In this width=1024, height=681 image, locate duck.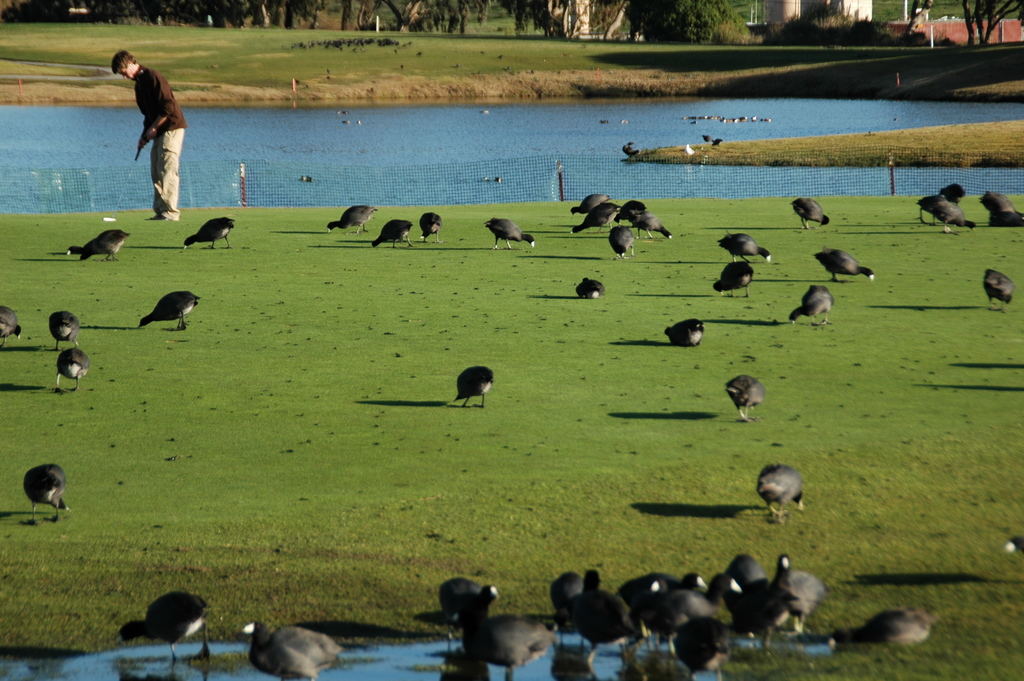
Bounding box: (776, 550, 831, 613).
